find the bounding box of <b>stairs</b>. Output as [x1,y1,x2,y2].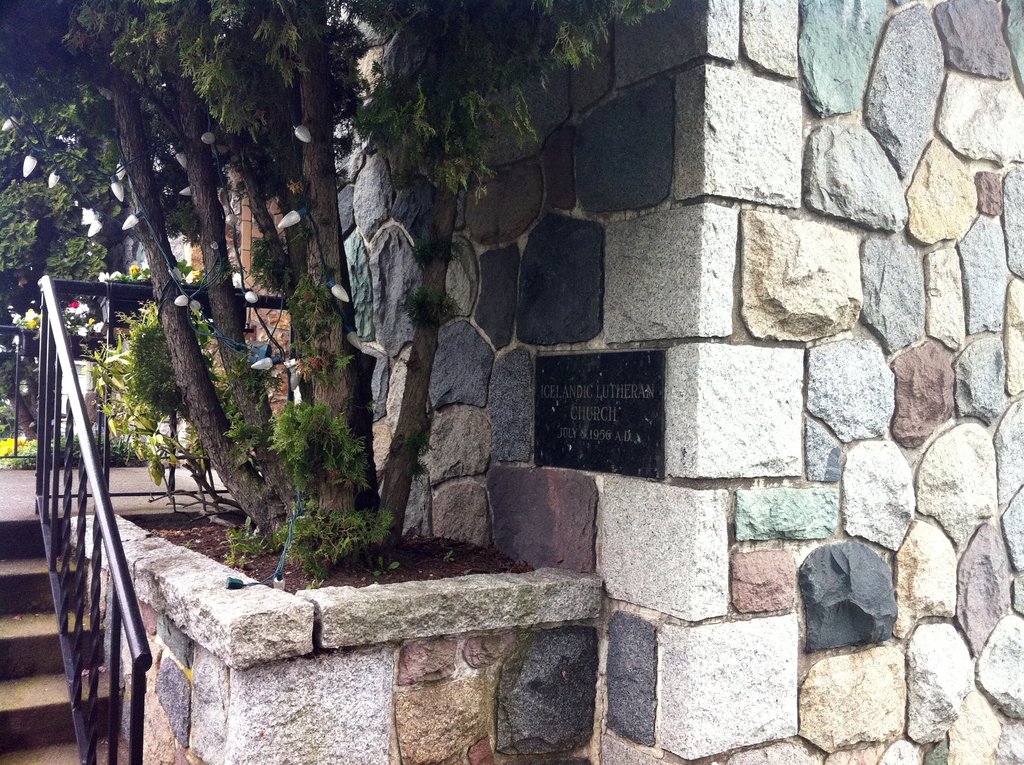
[0,515,143,764].
